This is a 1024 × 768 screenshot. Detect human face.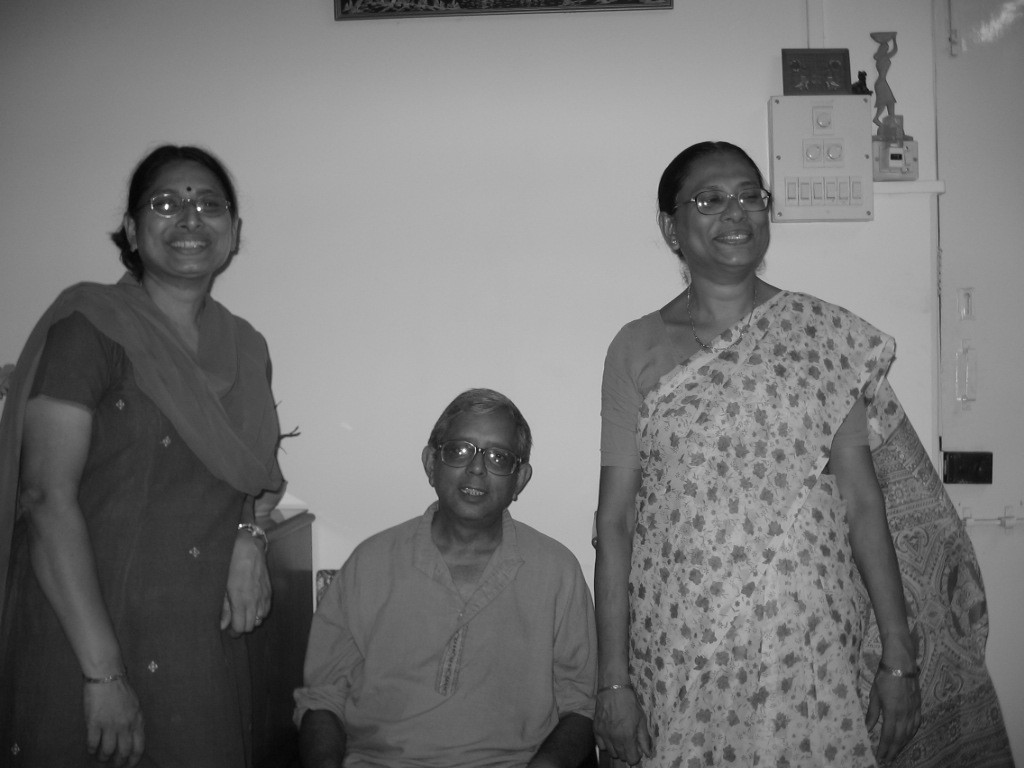
[x1=433, y1=400, x2=528, y2=515].
